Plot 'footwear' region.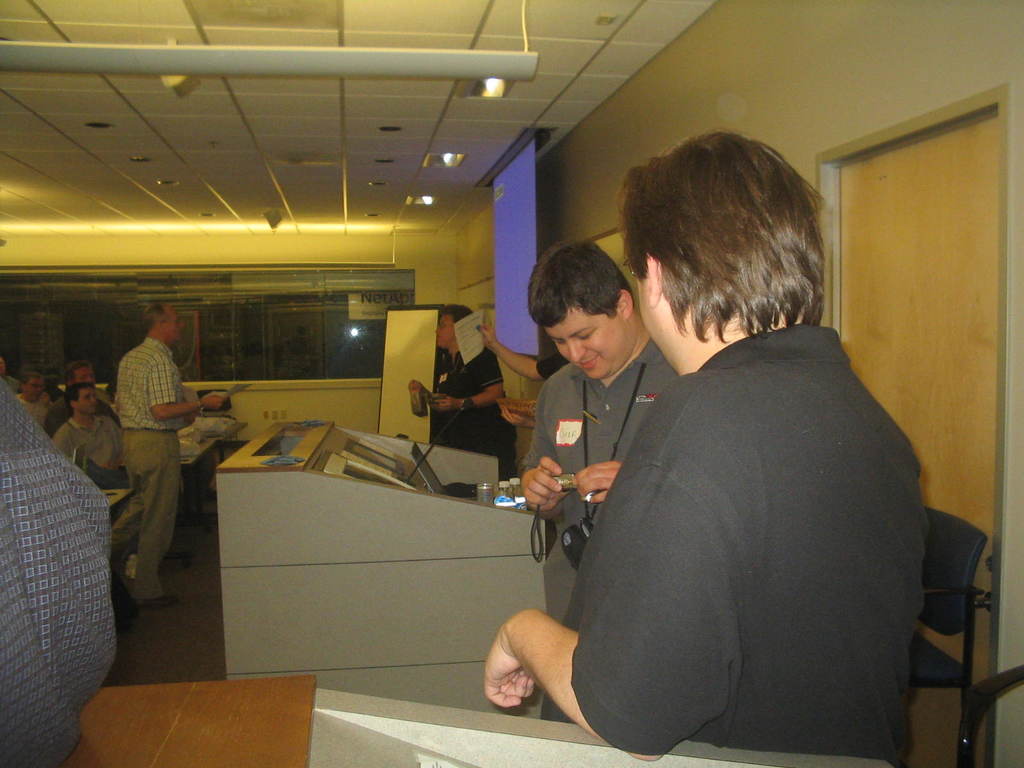
Plotted at bbox=[136, 595, 171, 606].
